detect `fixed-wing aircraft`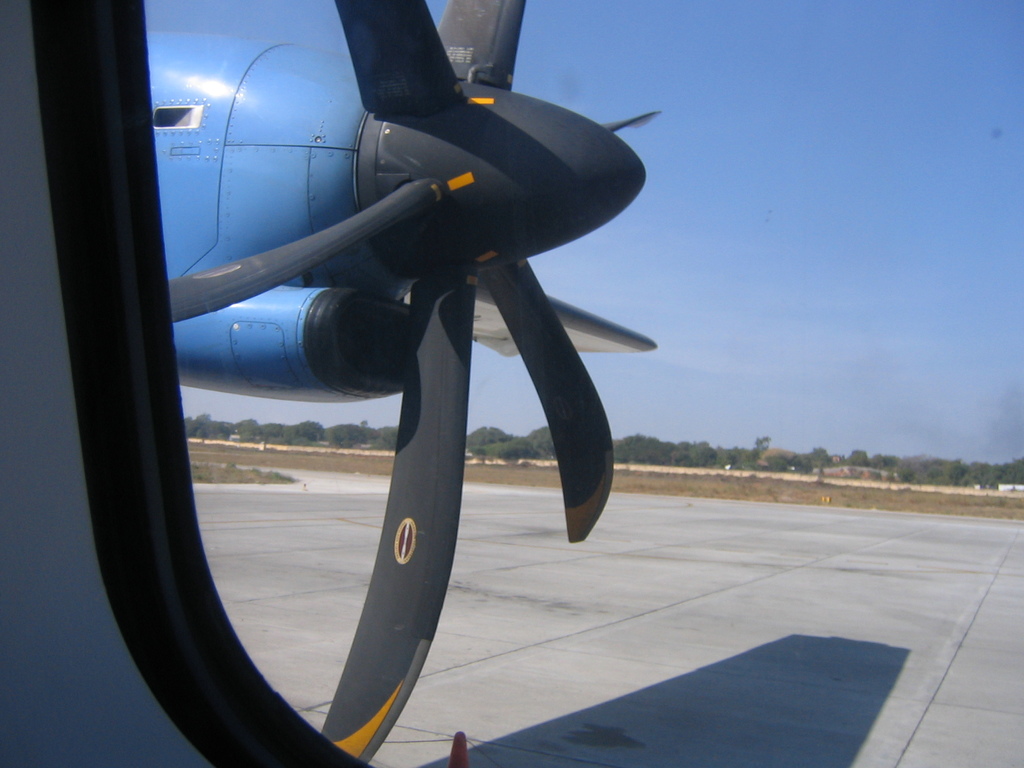
0,0,658,767
